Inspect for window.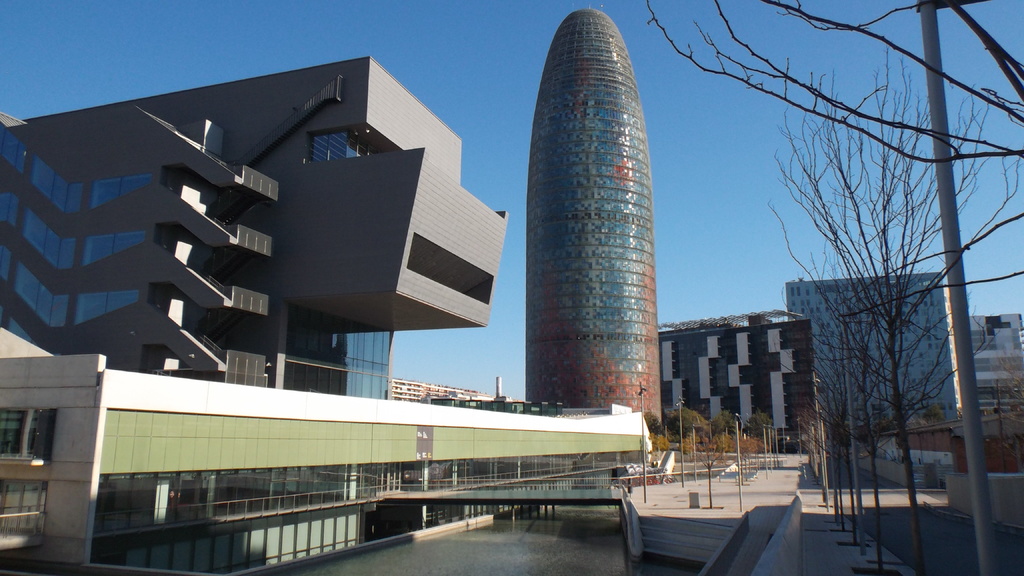
Inspection: [left=69, top=294, right=107, bottom=326].
